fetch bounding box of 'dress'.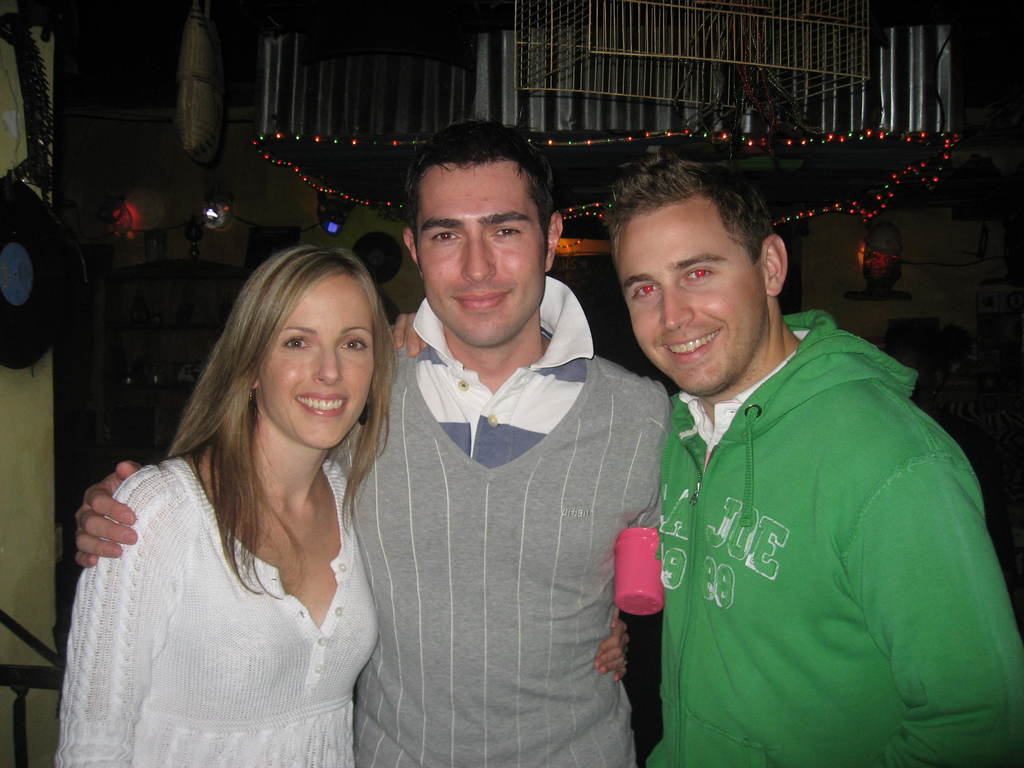
Bbox: box(55, 460, 380, 767).
